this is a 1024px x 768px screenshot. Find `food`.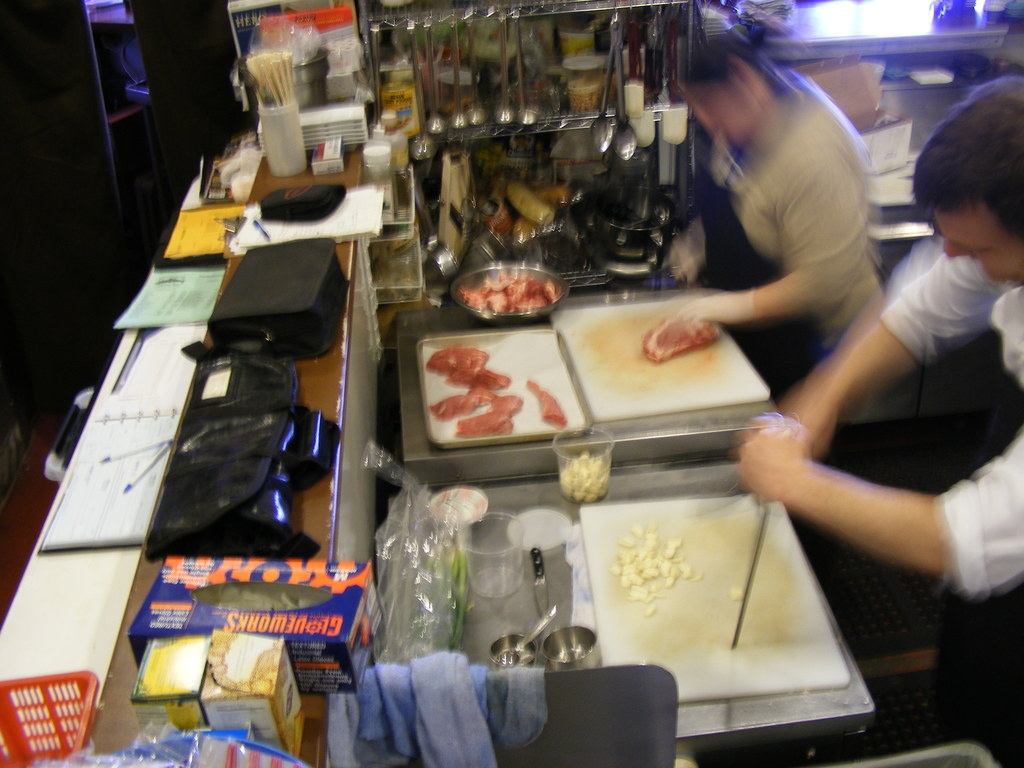
Bounding box: l=729, t=582, r=745, b=600.
